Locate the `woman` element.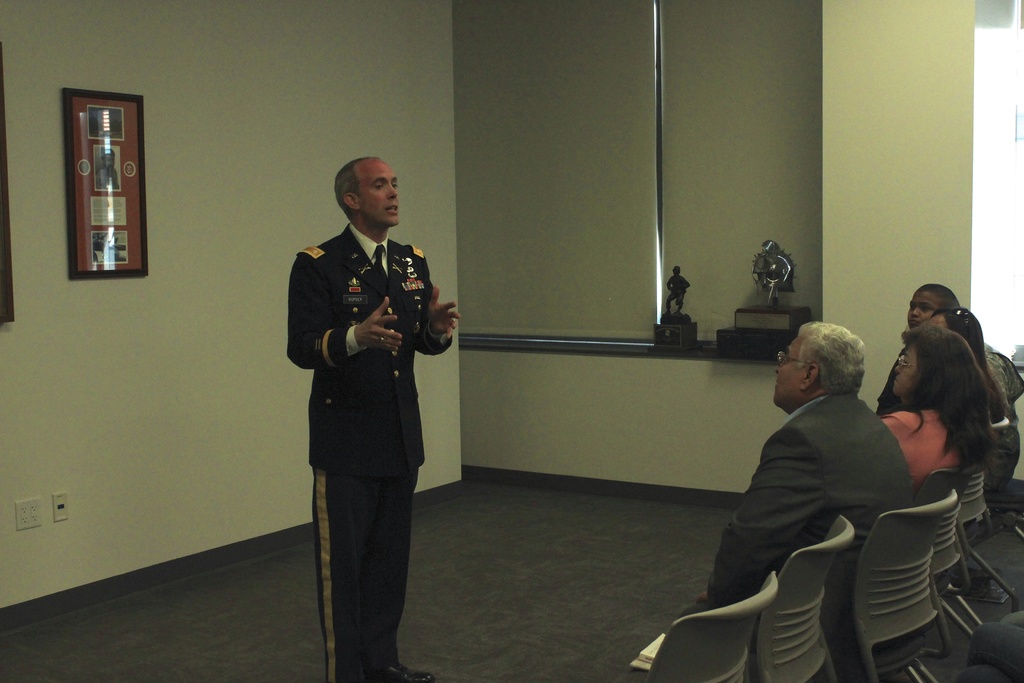
Element bbox: Rect(872, 302, 1009, 423).
